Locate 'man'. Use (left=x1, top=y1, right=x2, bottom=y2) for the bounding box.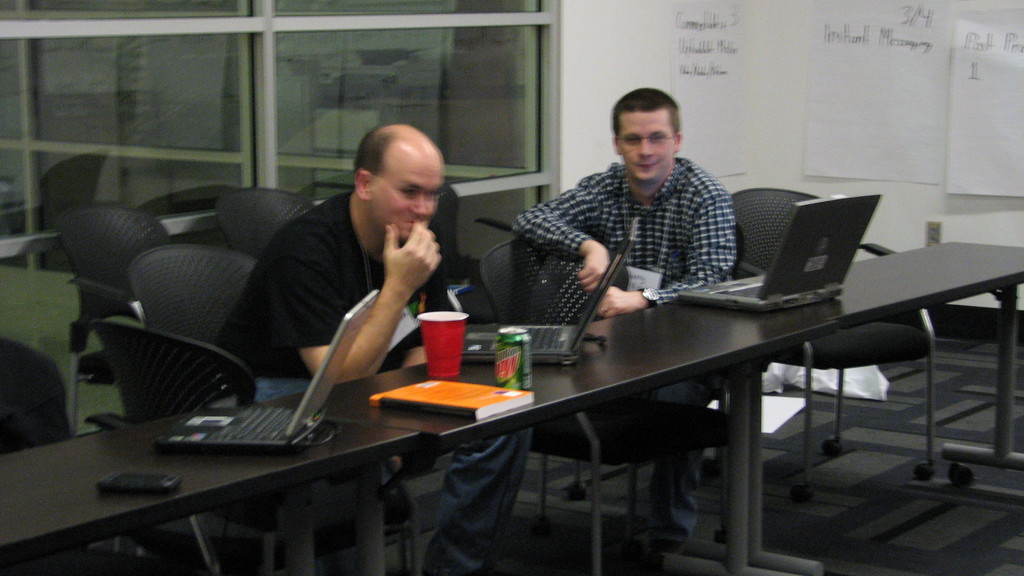
(left=227, top=124, right=470, bottom=575).
